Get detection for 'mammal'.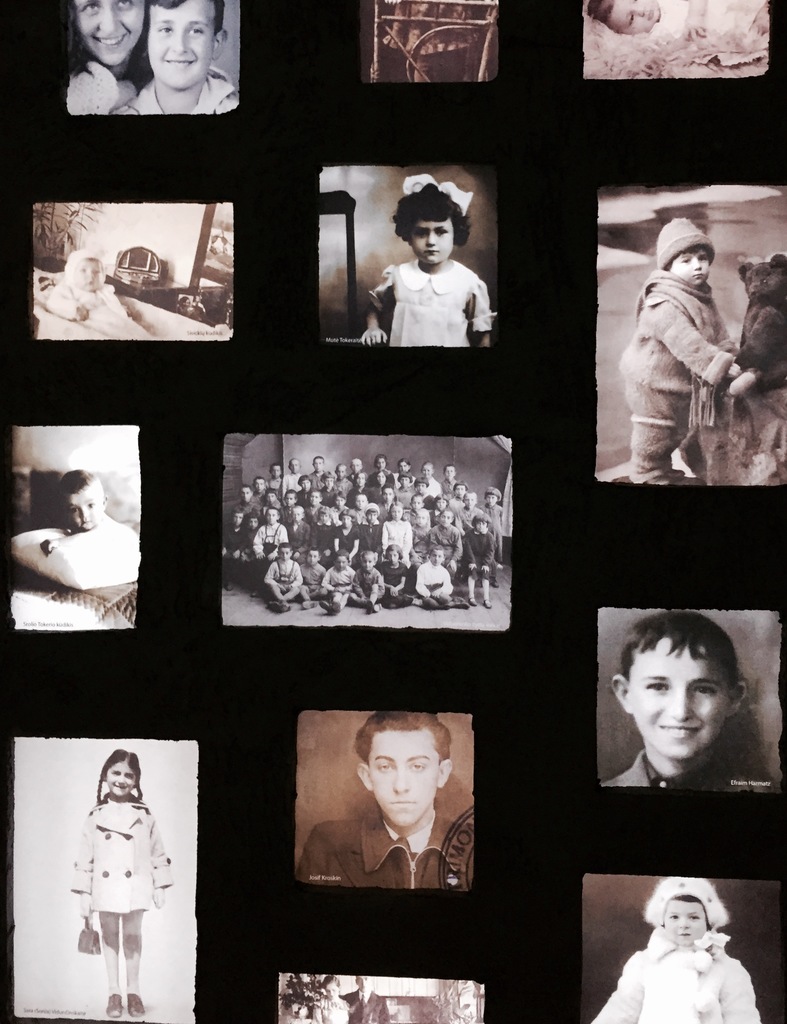
Detection: (left=450, top=480, right=467, bottom=515).
